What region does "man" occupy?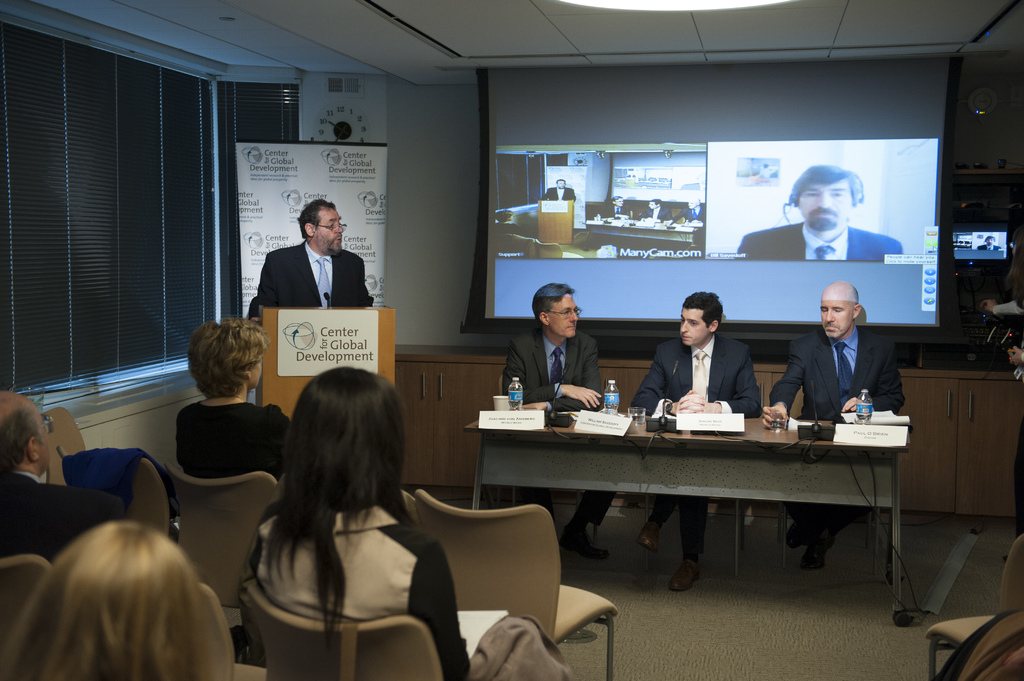
locate(763, 277, 905, 569).
